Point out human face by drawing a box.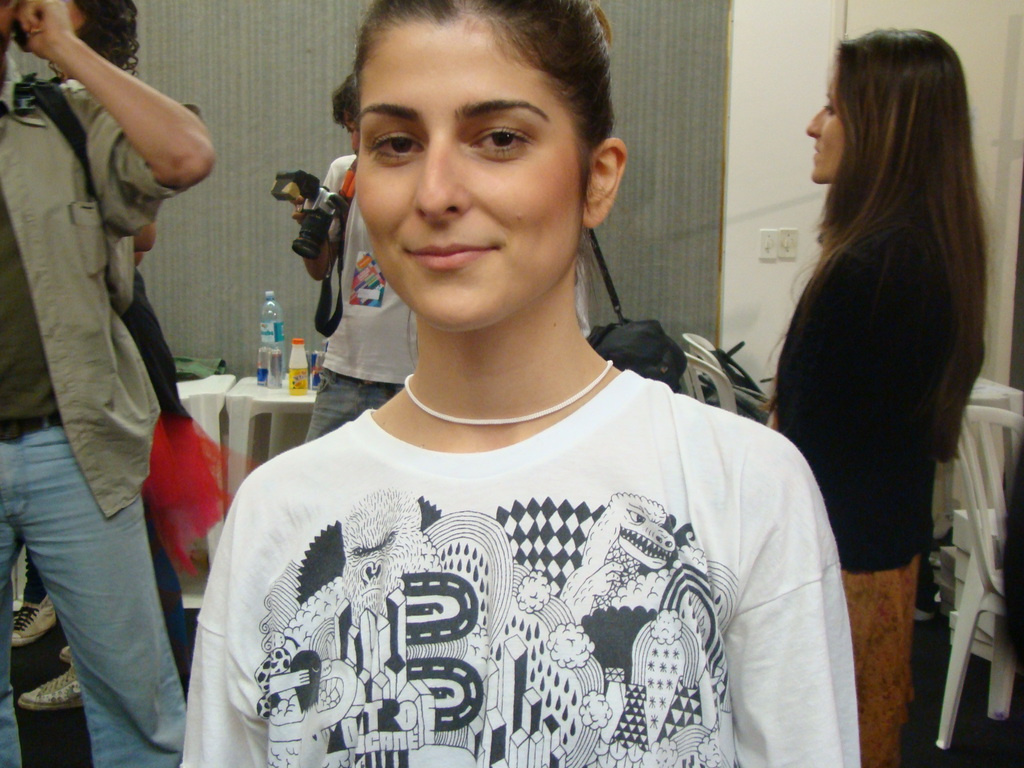
bbox(355, 35, 580, 332).
